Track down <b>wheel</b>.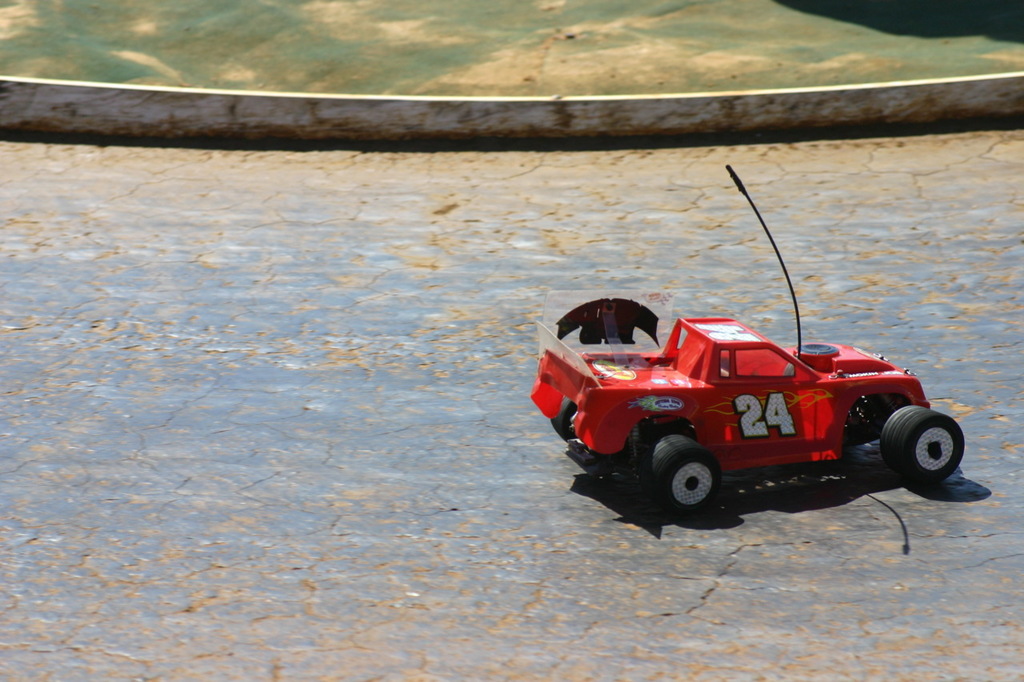
Tracked to left=889, top=411, right=972, bottom=492.
